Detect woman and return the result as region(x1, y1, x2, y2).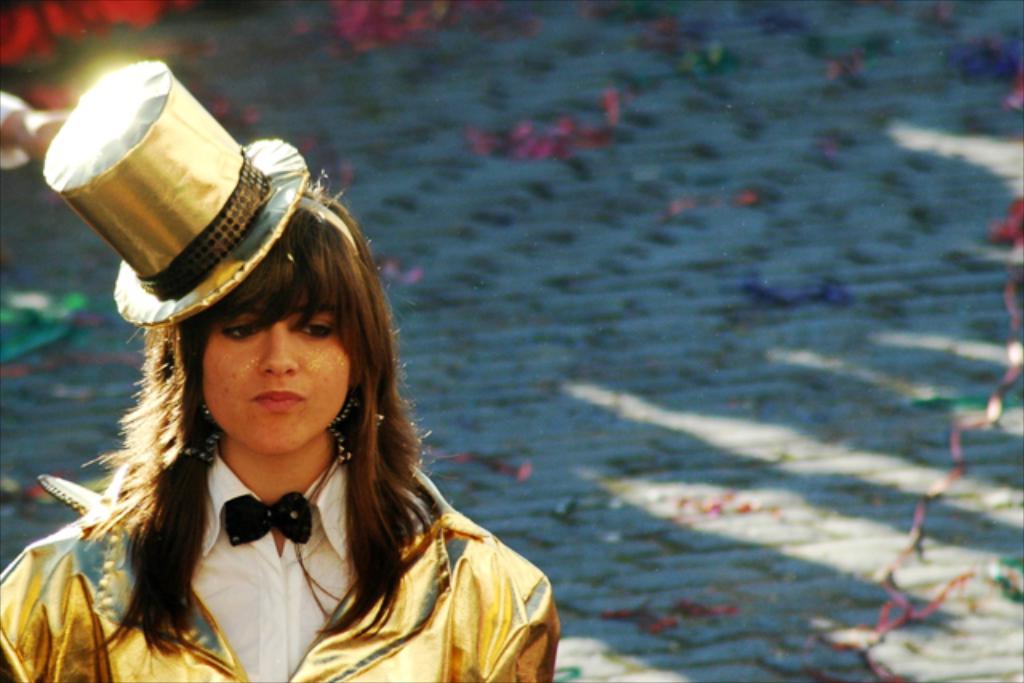
region(18, 58, 605, 682).
